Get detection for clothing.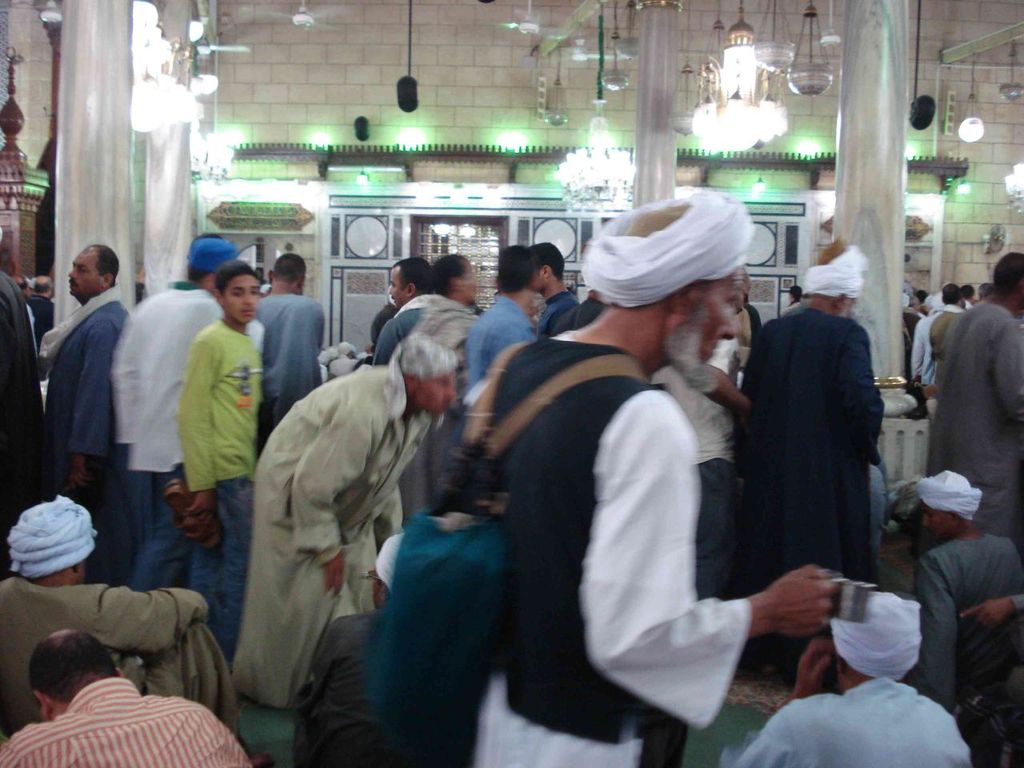
Detection: 660/338/748/562.
